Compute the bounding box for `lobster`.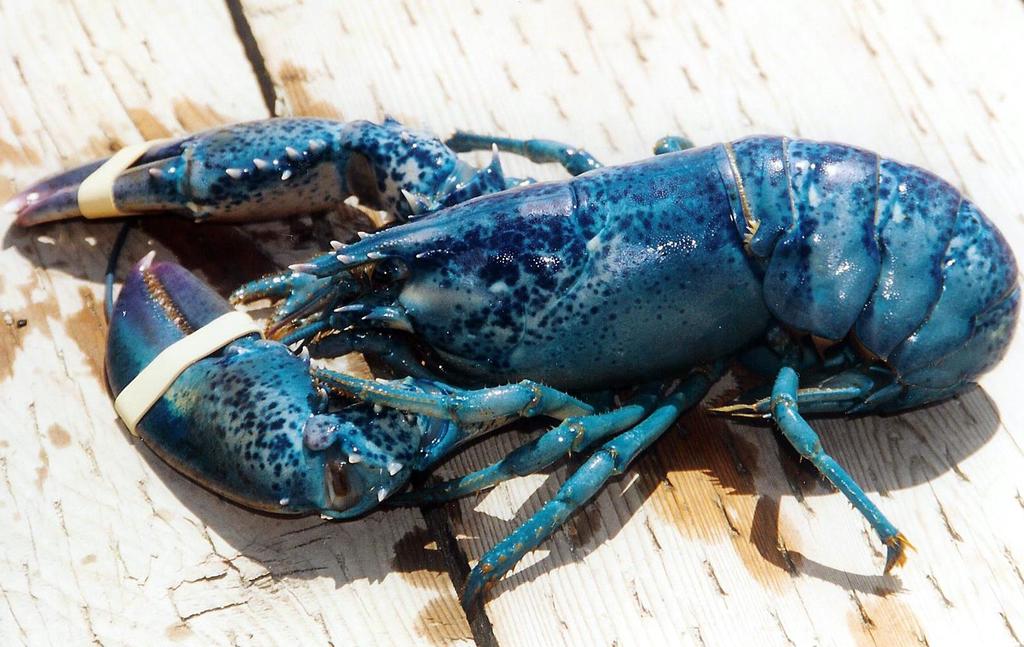
x1=6, y1=107, x2=1020, y2=610.
